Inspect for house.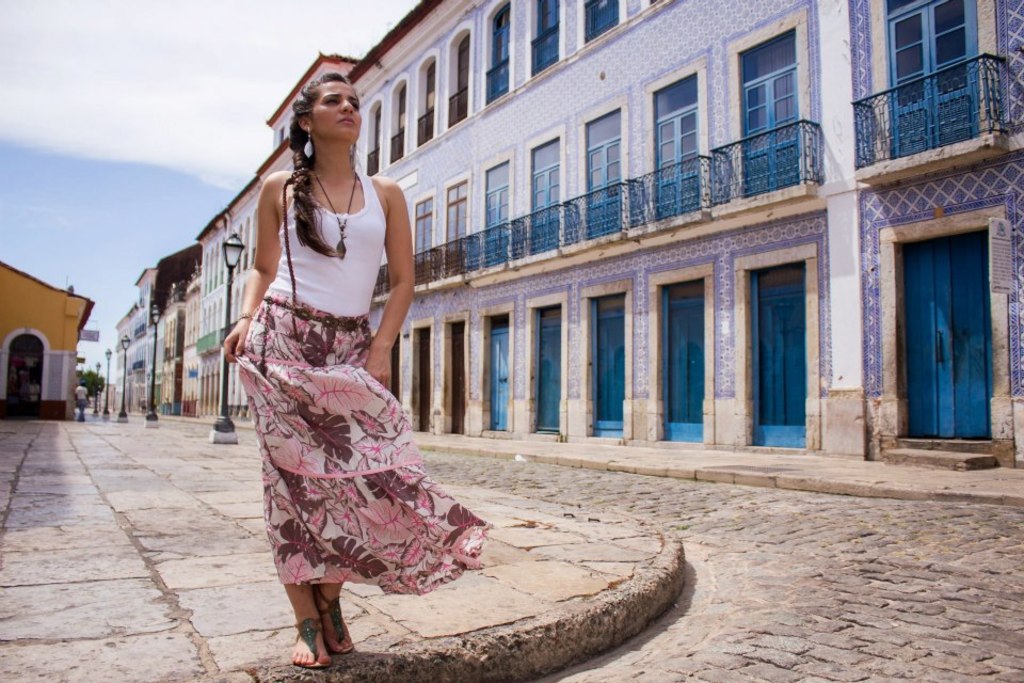
Inspection: 98 247 194 416.
